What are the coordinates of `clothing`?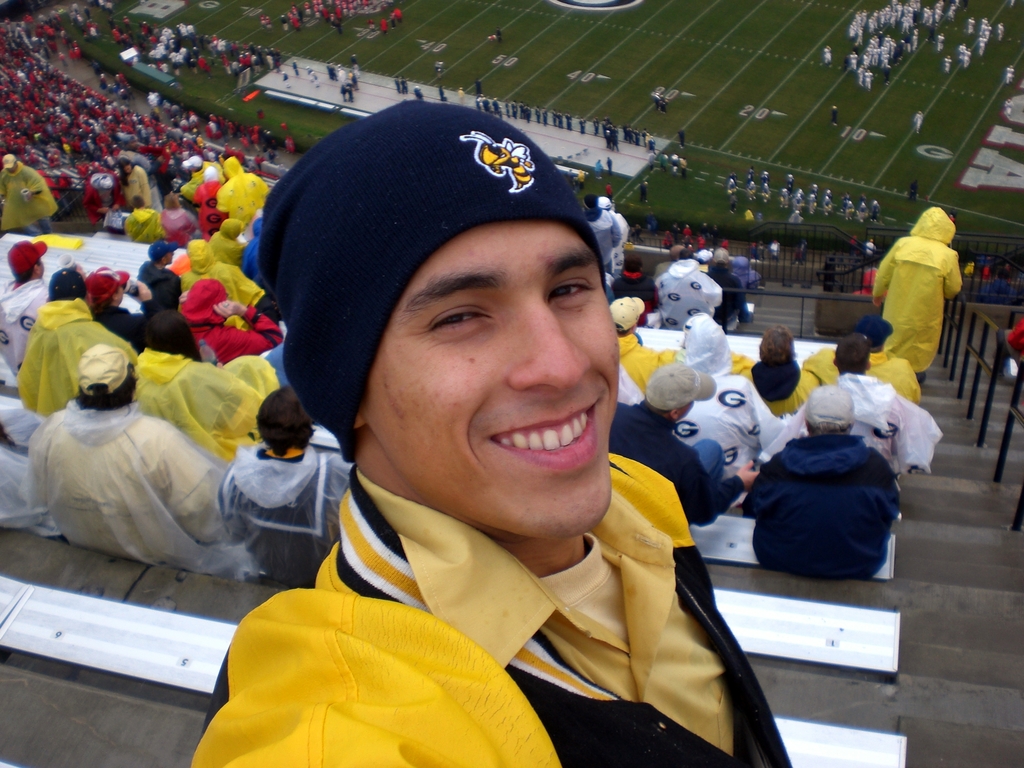
(908,185,920,201).
